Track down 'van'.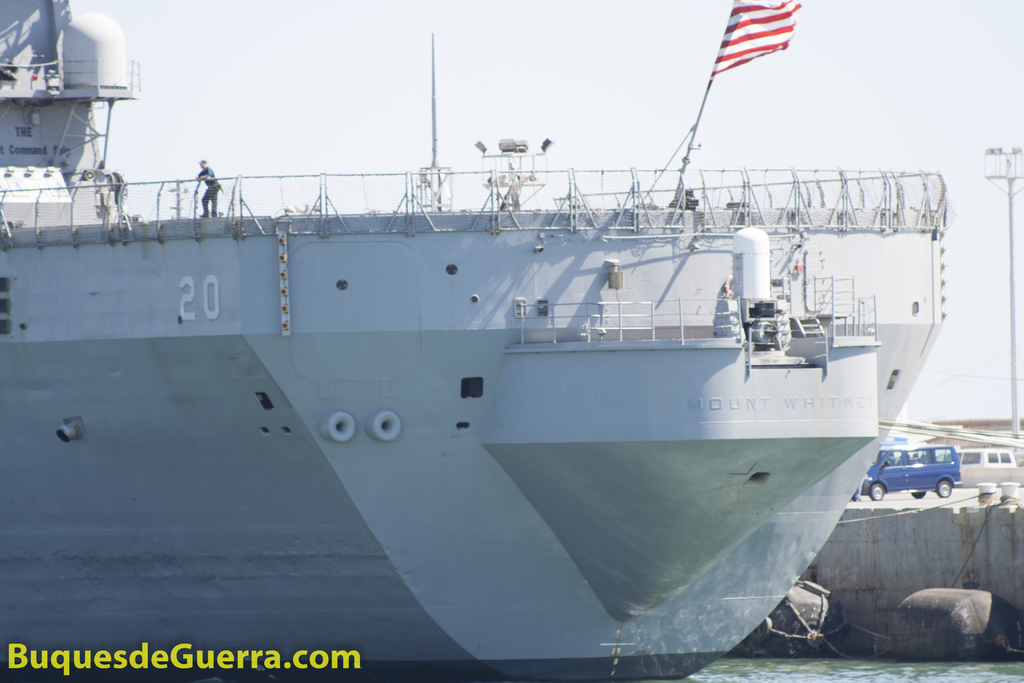
Tracked to {"left": 858, "top": 440, "right": 961, "bottom": 502}.
